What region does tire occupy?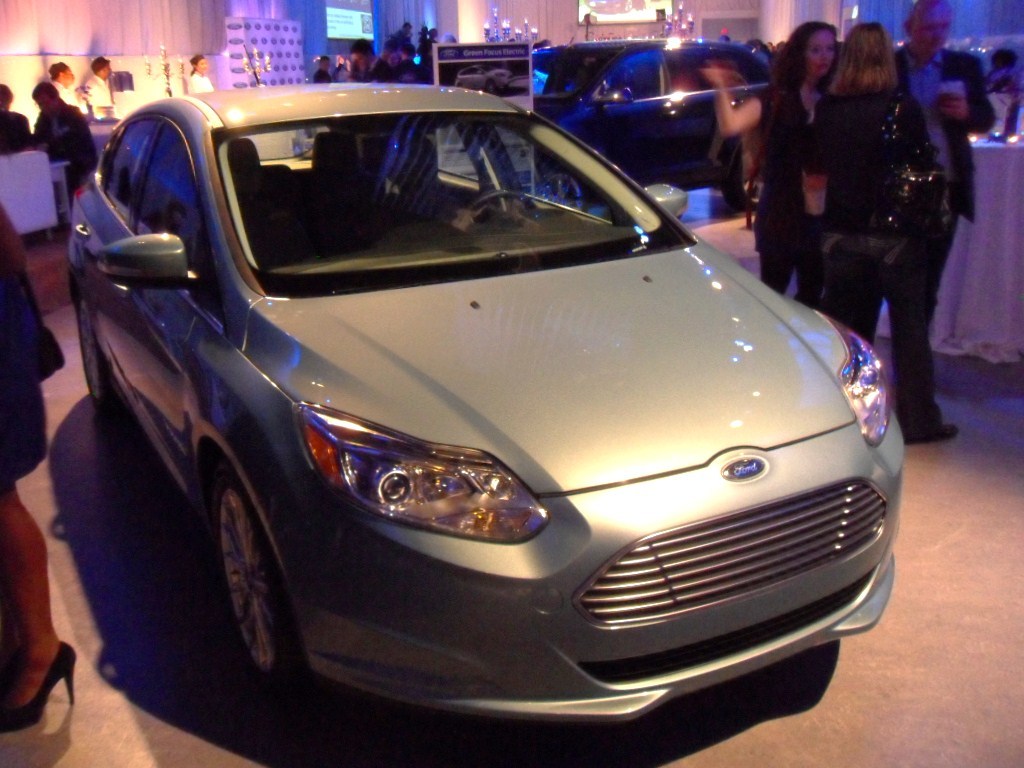
(left=74, top=284, right=107, bottom=406).
